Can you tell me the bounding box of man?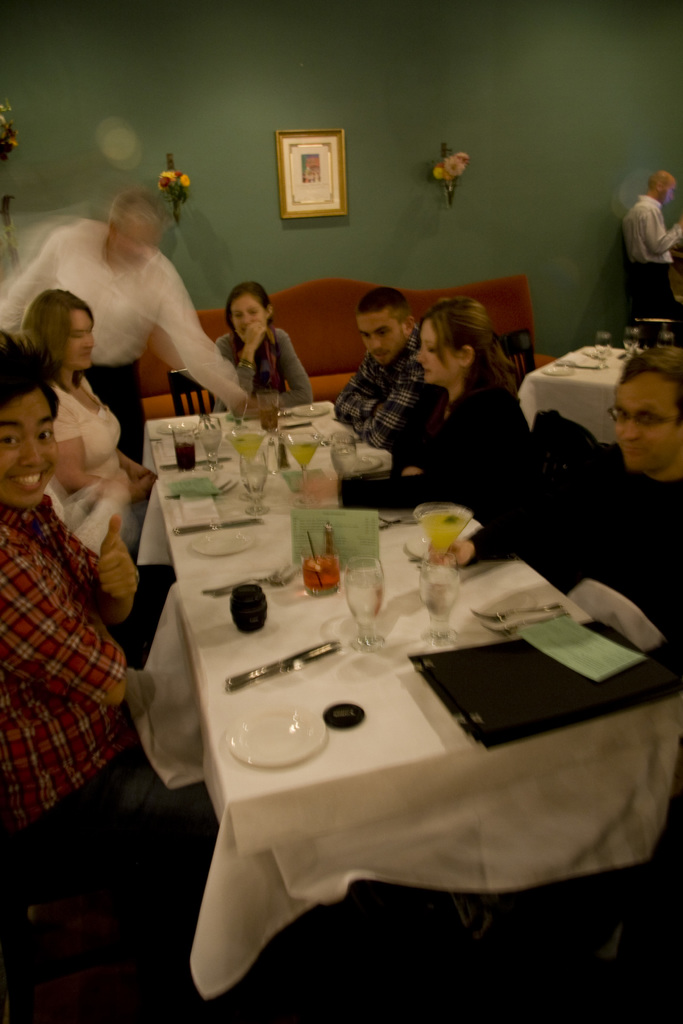
x1=621 y1=167 x2=682 y2=348.
